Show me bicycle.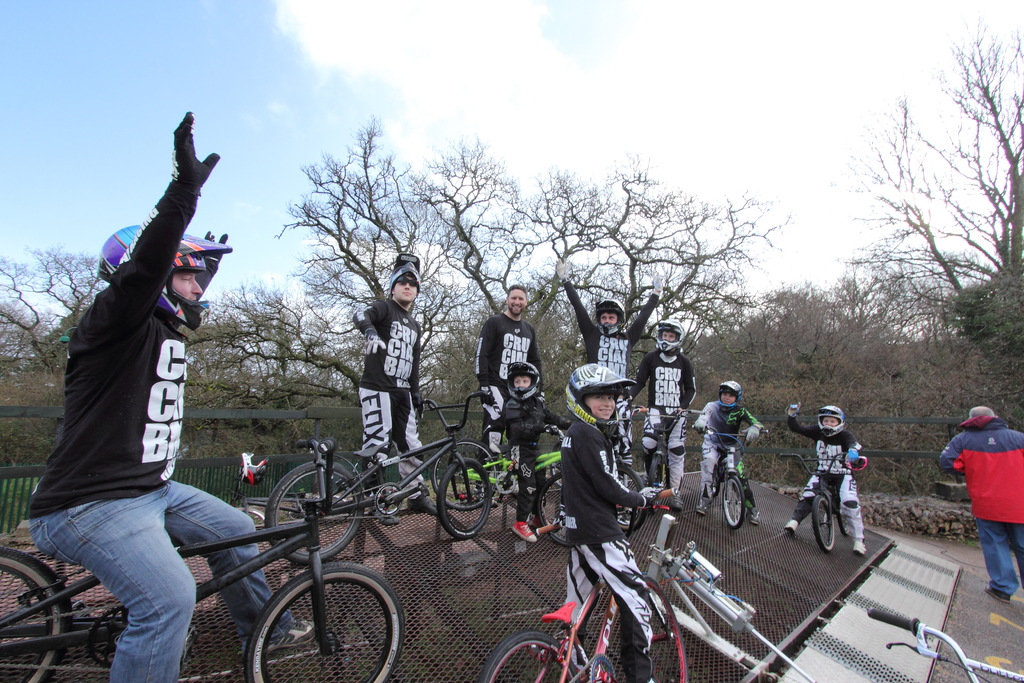
bicycle is here: BBox(637, 401, 689, 516).
